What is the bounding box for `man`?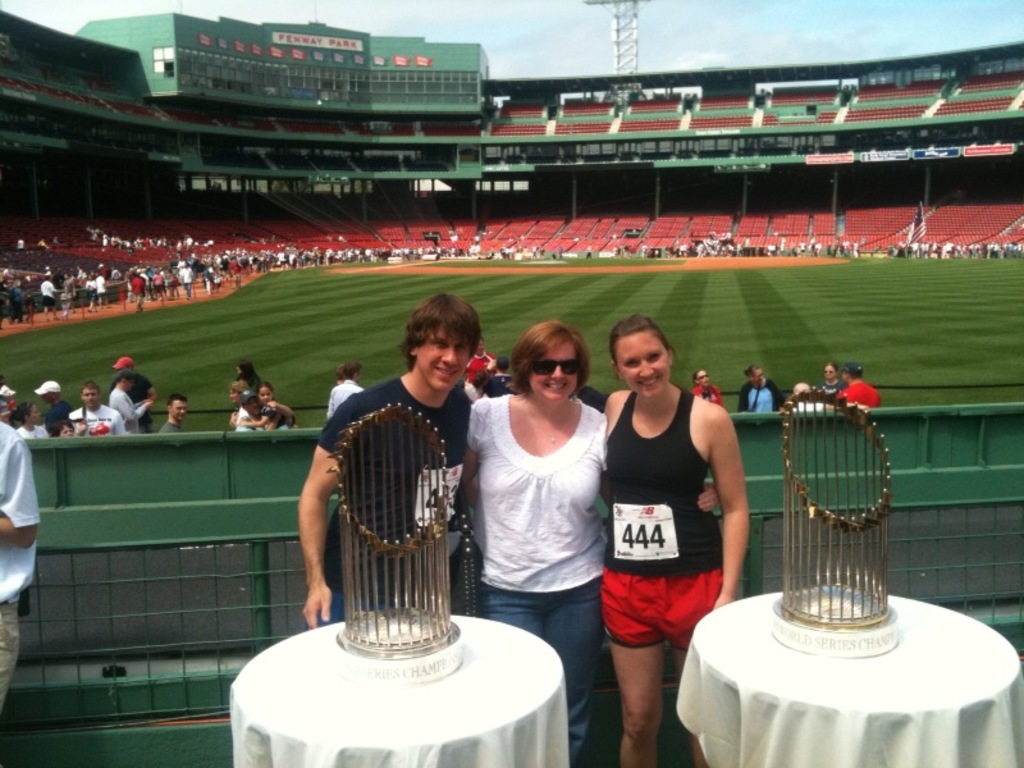
0 422 42 704.
